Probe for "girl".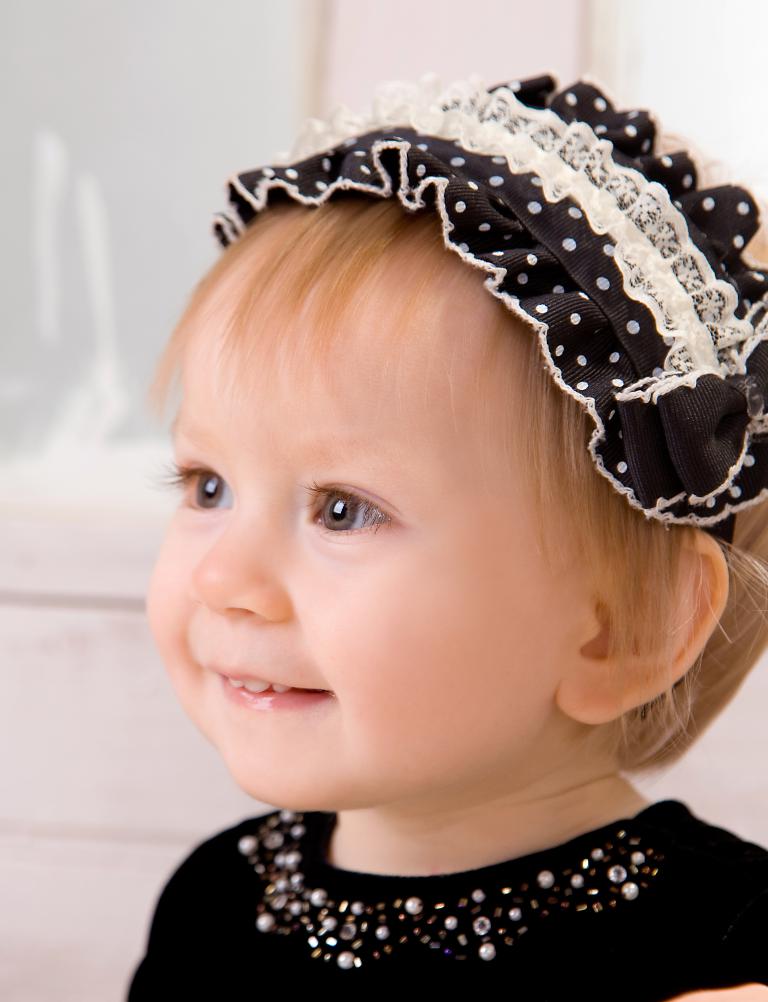
Probe result: select_region(128, 59, 767, 999).
